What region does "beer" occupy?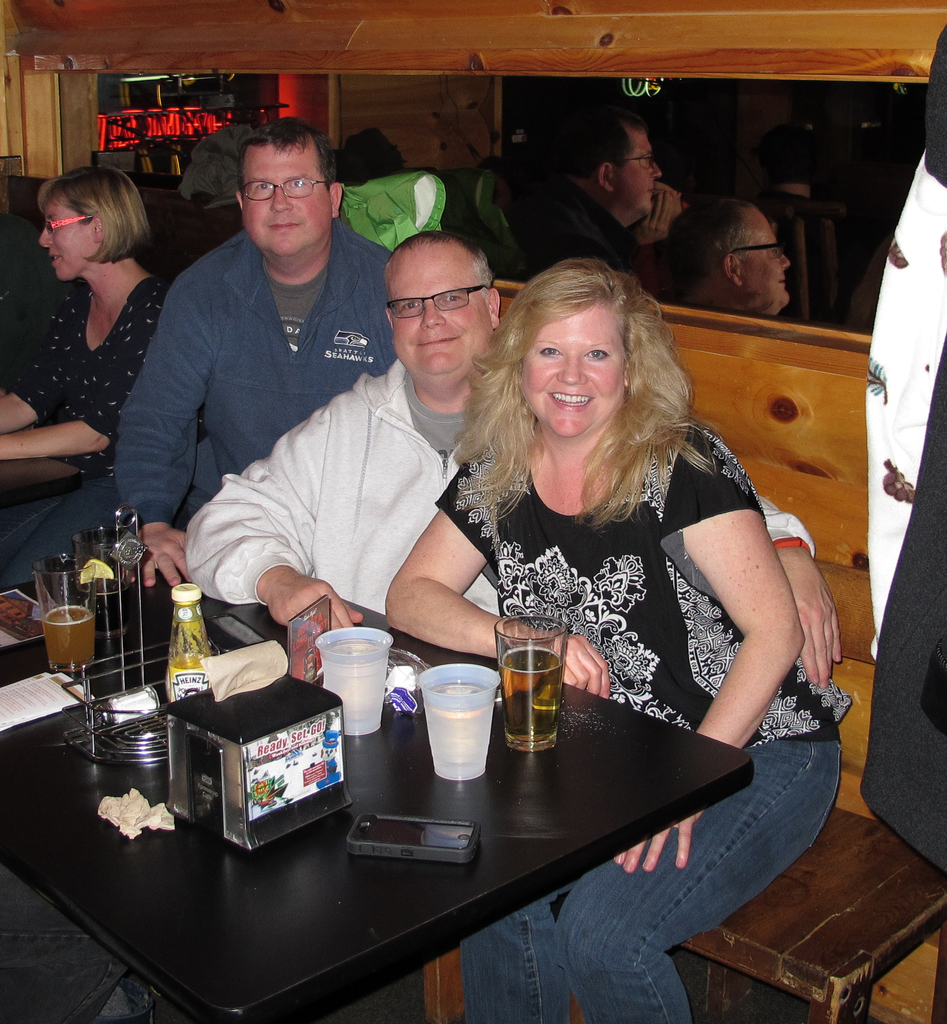
[x1=504, y1=641, x2=558, y2=762].
